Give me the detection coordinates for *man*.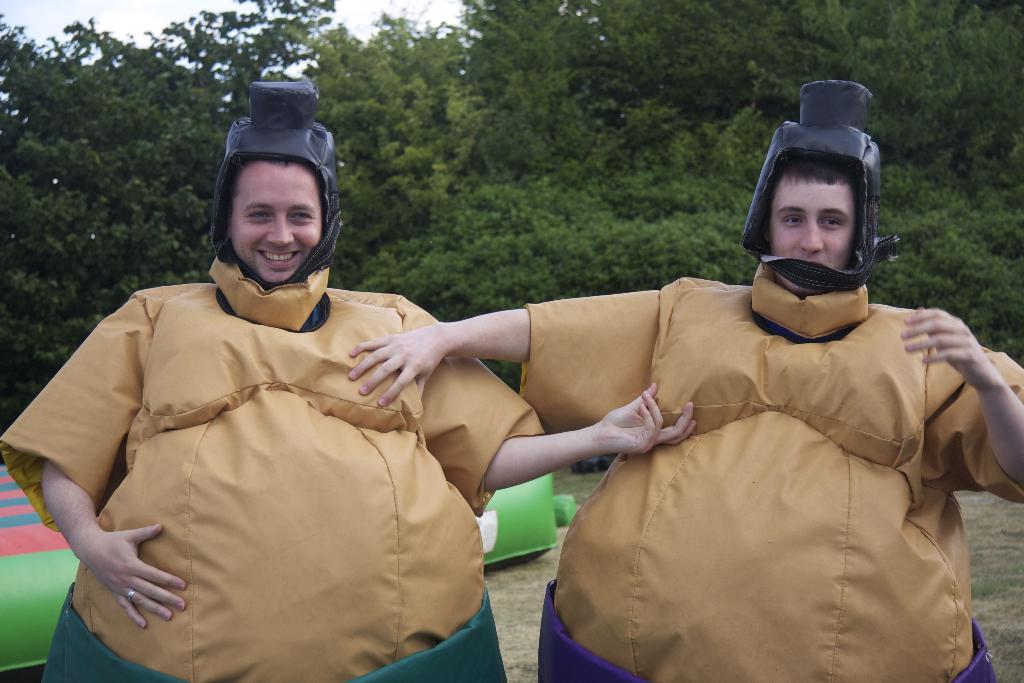
bbox=[345, 79, 1023, 682].
